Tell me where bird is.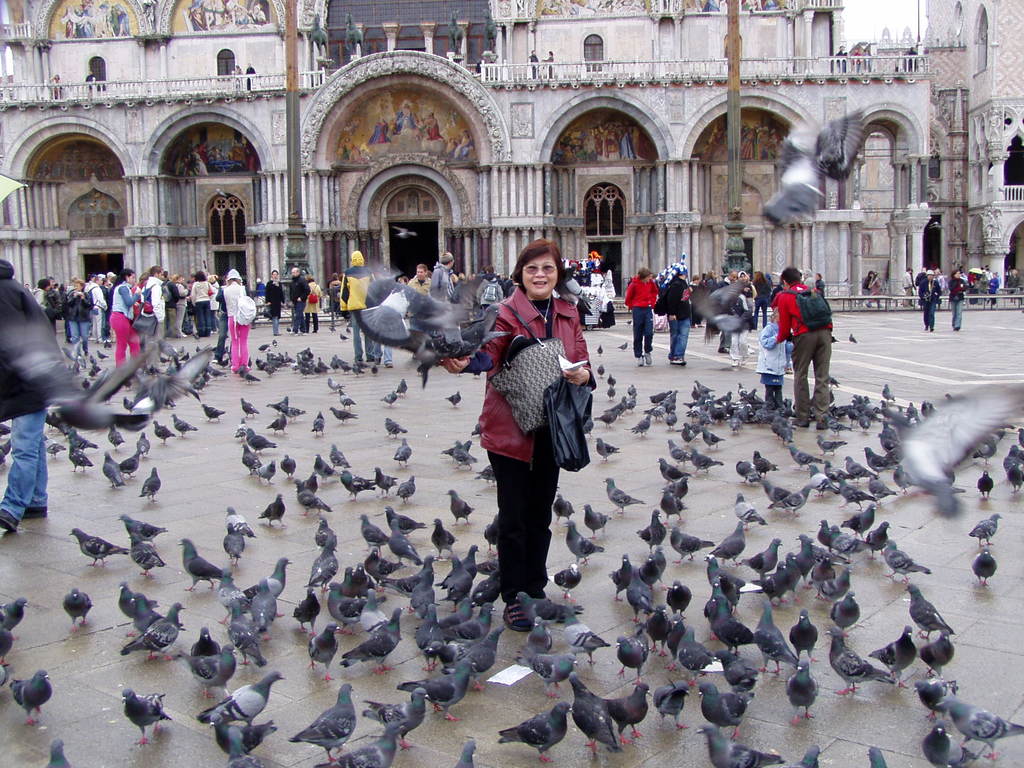
bird is at pyautogui.locateOnScreen(233, 403, 256, 412).
